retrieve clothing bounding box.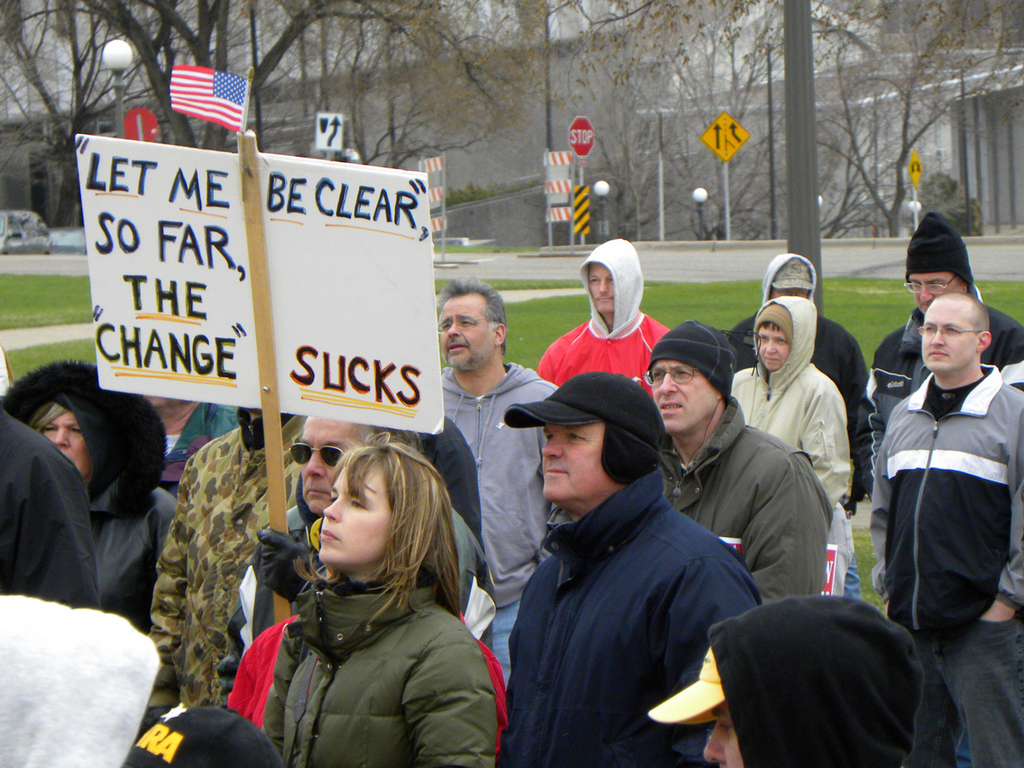
Bounding box: rect(860, 274, 1020, 719).
